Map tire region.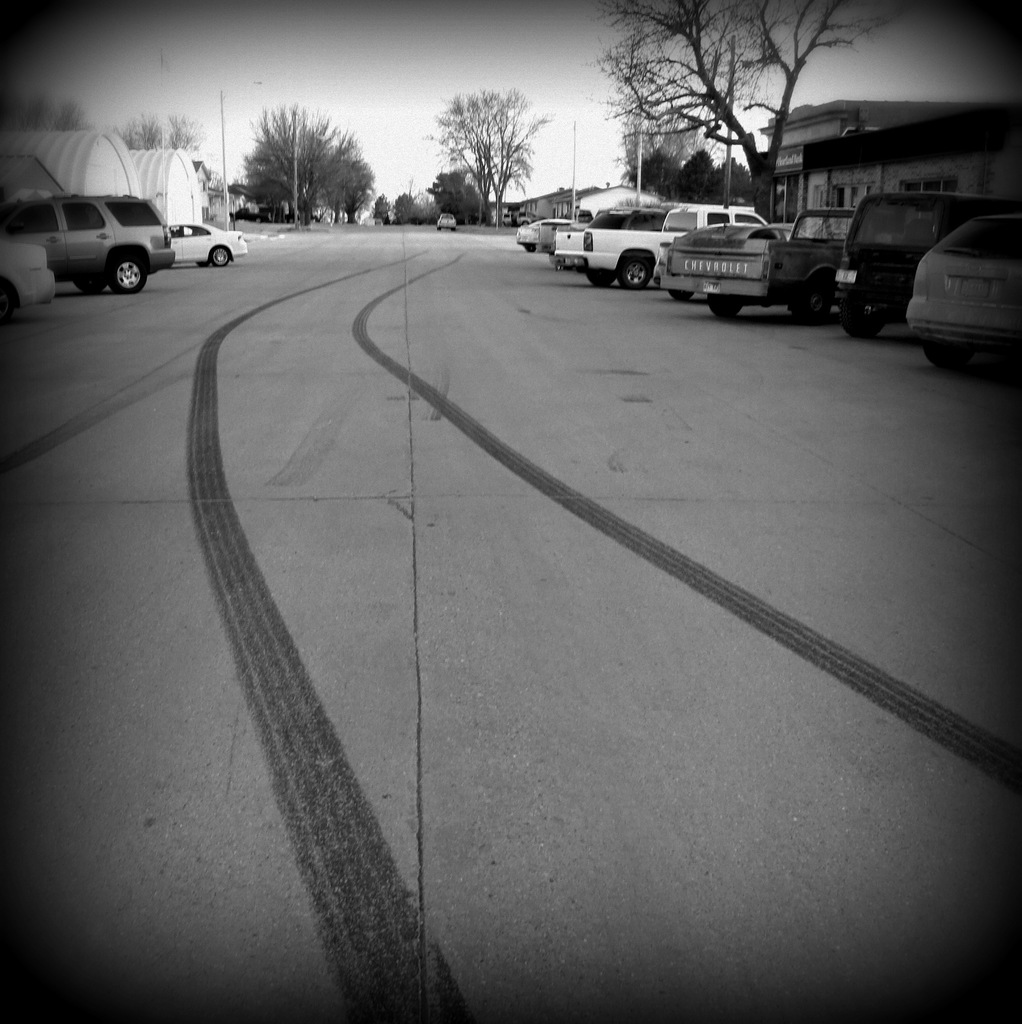
Mapped to select_region(788, 299, 828, 325).
